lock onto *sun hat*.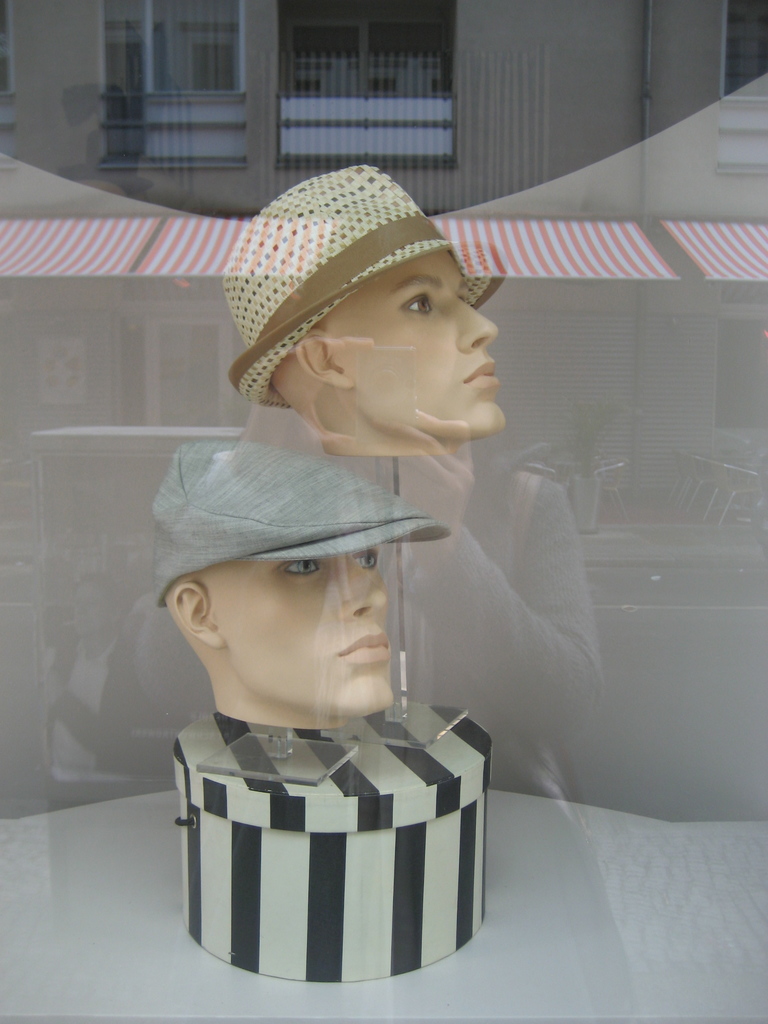
Locked: box(227, 170, 502, 410).
